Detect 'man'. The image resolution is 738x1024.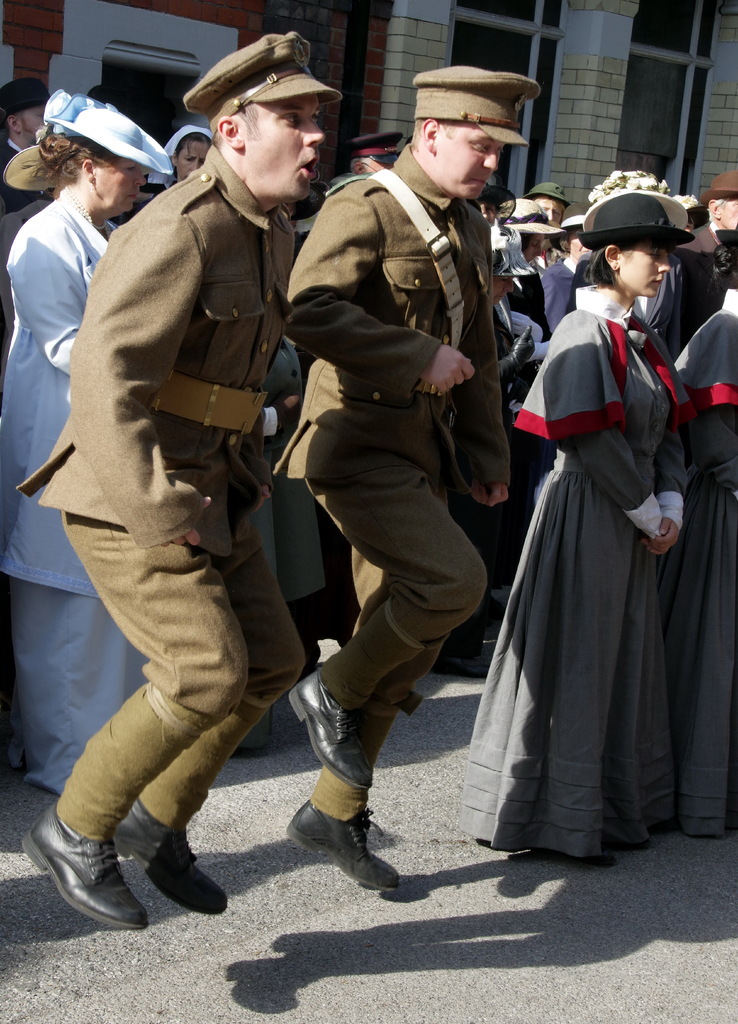
locate(259, 53, 537, 883).
